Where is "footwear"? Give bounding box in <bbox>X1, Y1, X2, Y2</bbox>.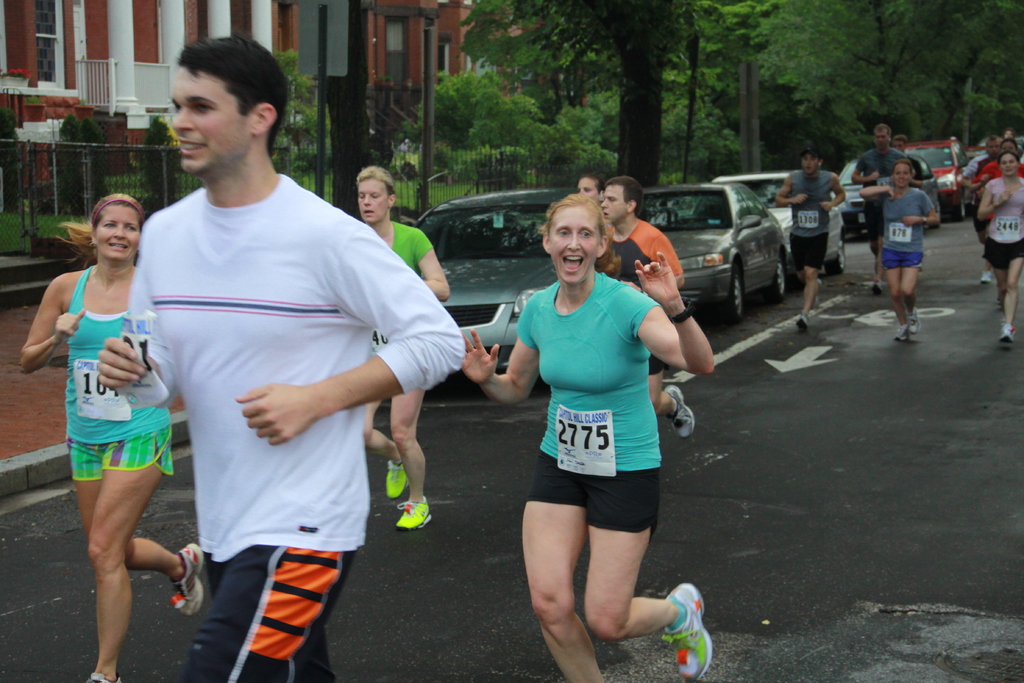
<bbox>78, 670, 125, 682</bbox>.
